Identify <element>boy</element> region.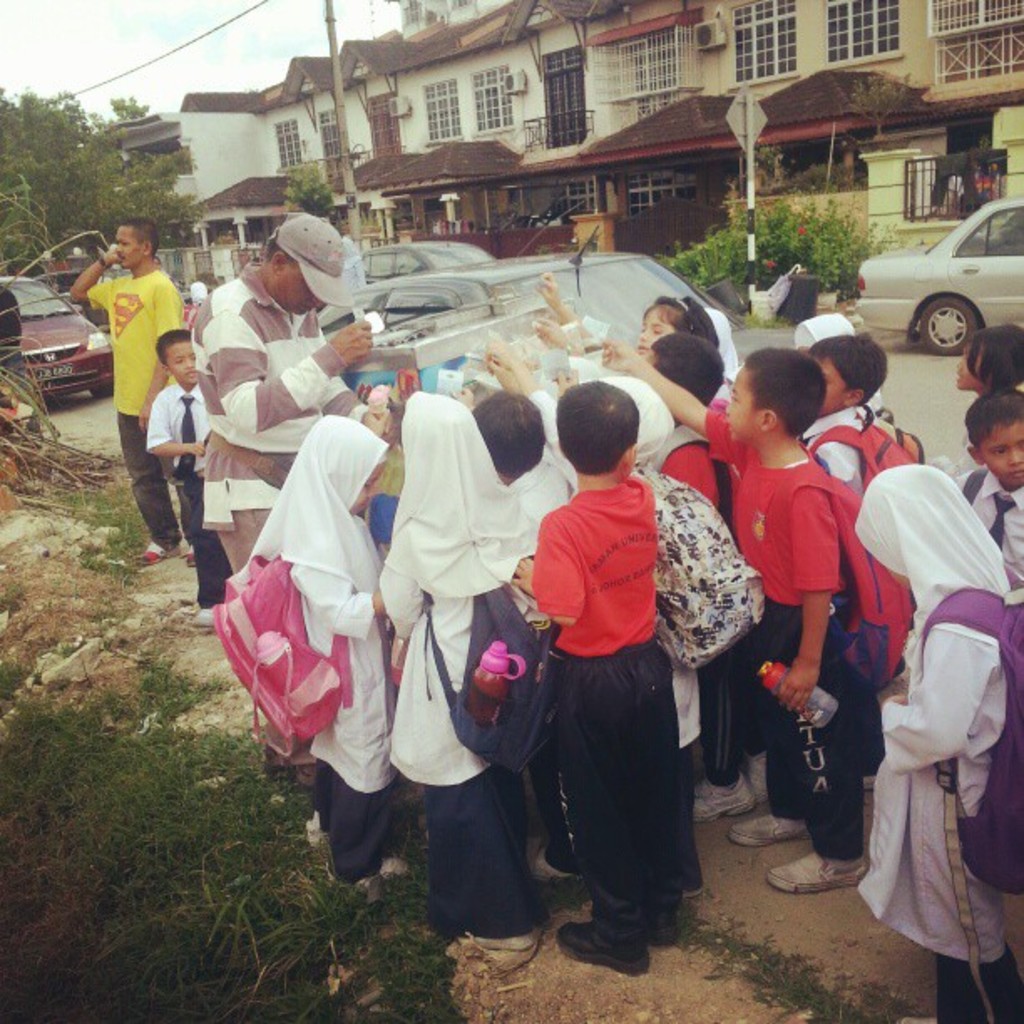
Region: crop(515, 375, 703, 975).
